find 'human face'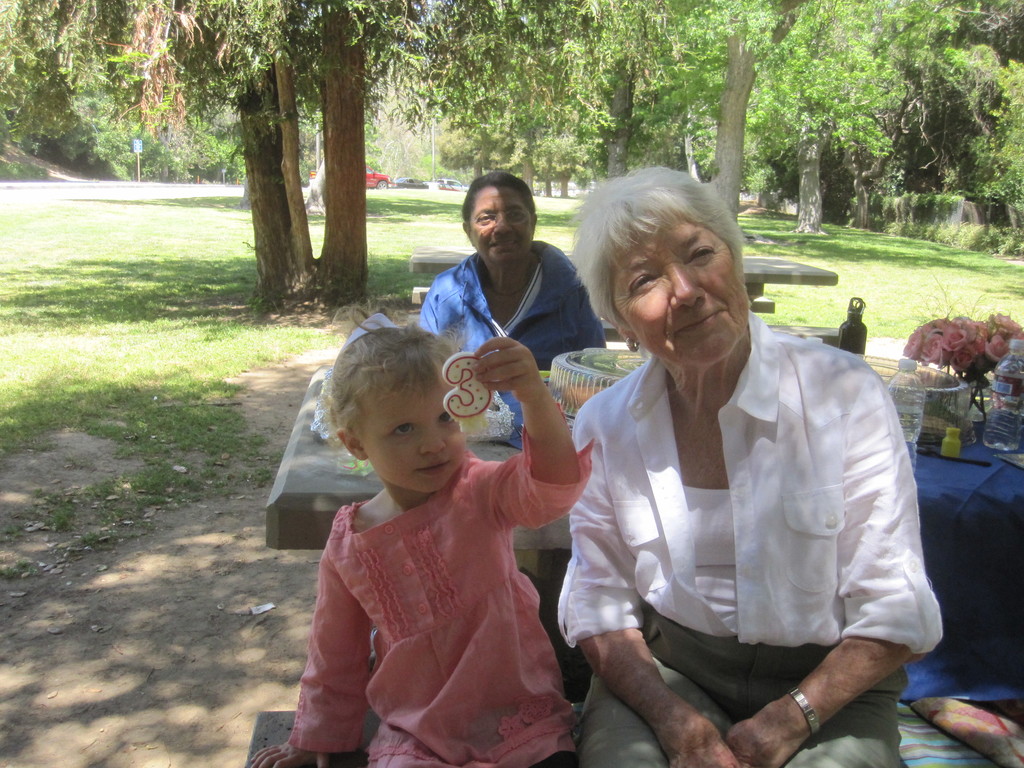
rect(356, 381, 465, 497)
